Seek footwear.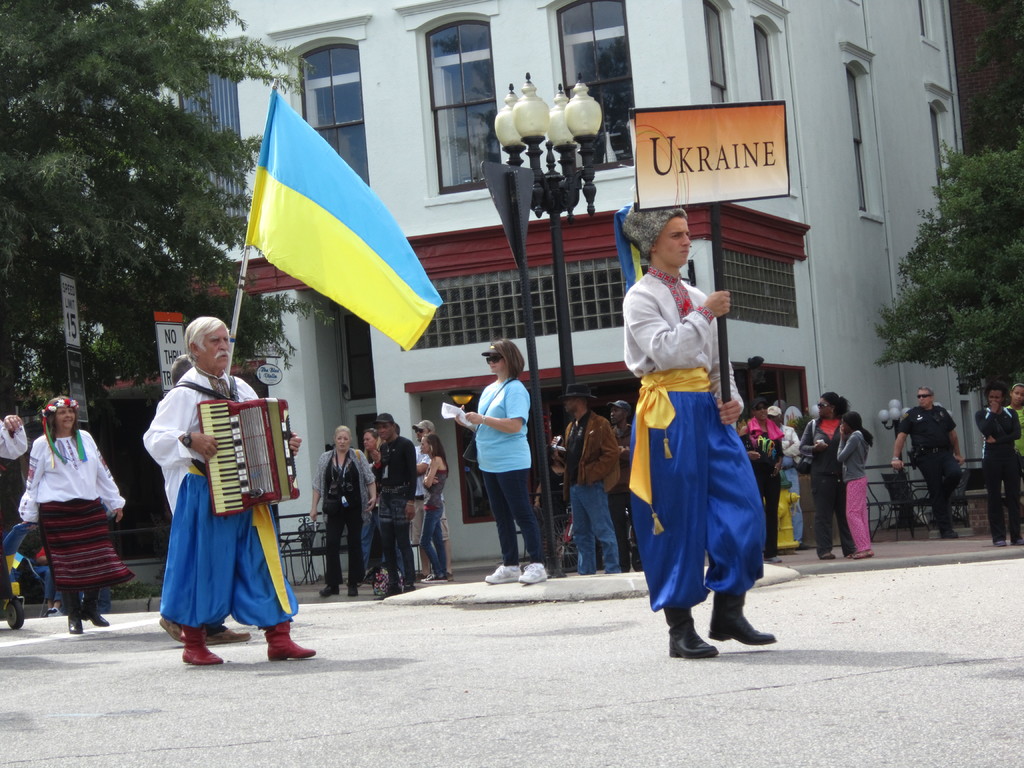
detection(66, 602, 84, 634).
